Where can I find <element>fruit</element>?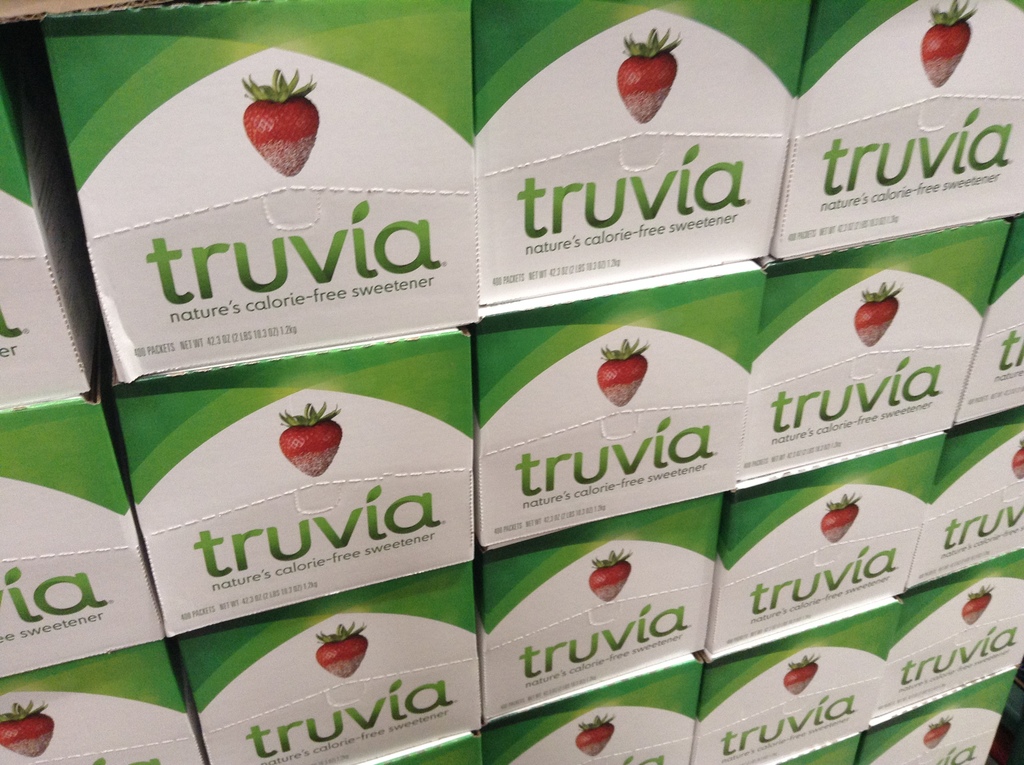
You can find it at box=[595, 335, 648, 406].
